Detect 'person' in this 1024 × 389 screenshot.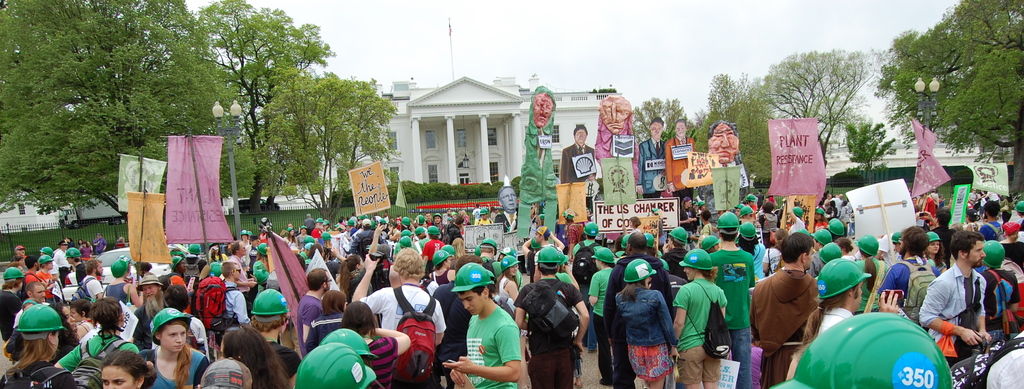
Detection: 928, 187, 940, 212.
